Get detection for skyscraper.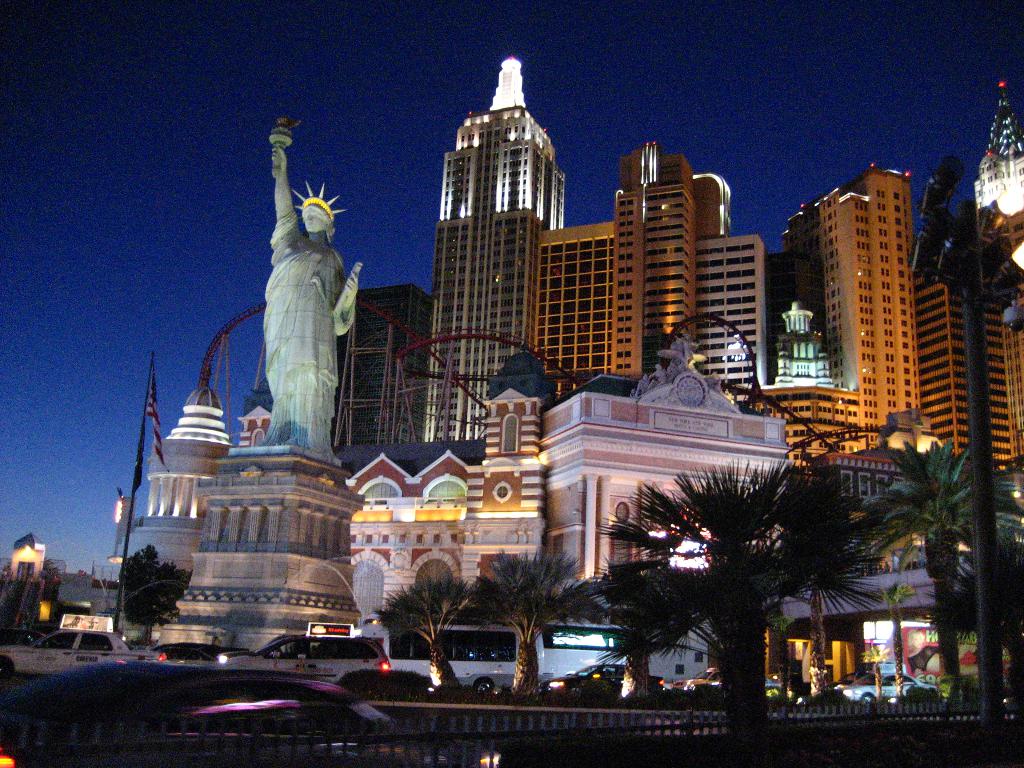
Detection: bbox=(416, 53, 566, 444).
